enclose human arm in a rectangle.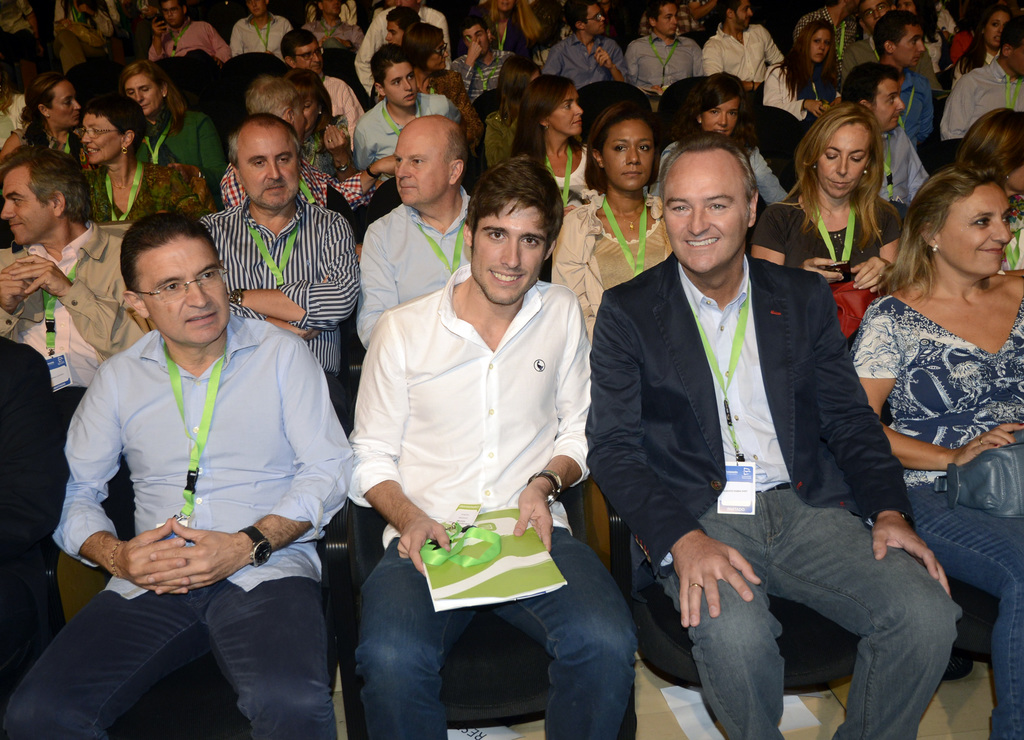
223:207:365:334.
